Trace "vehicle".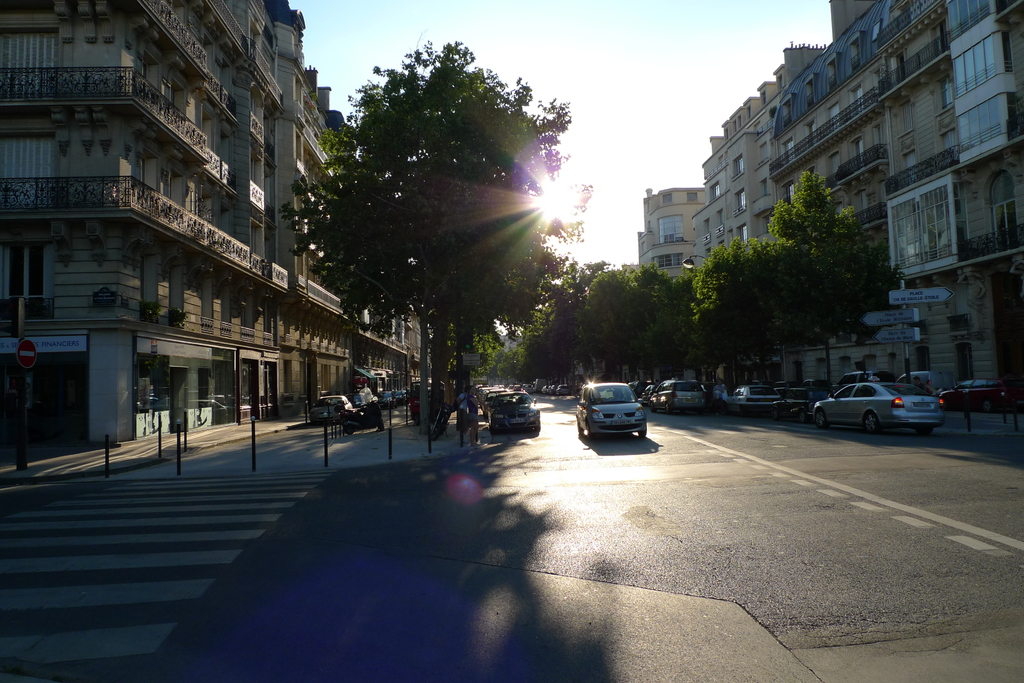
Traced to BBox(942, 379, 1014, 413).
